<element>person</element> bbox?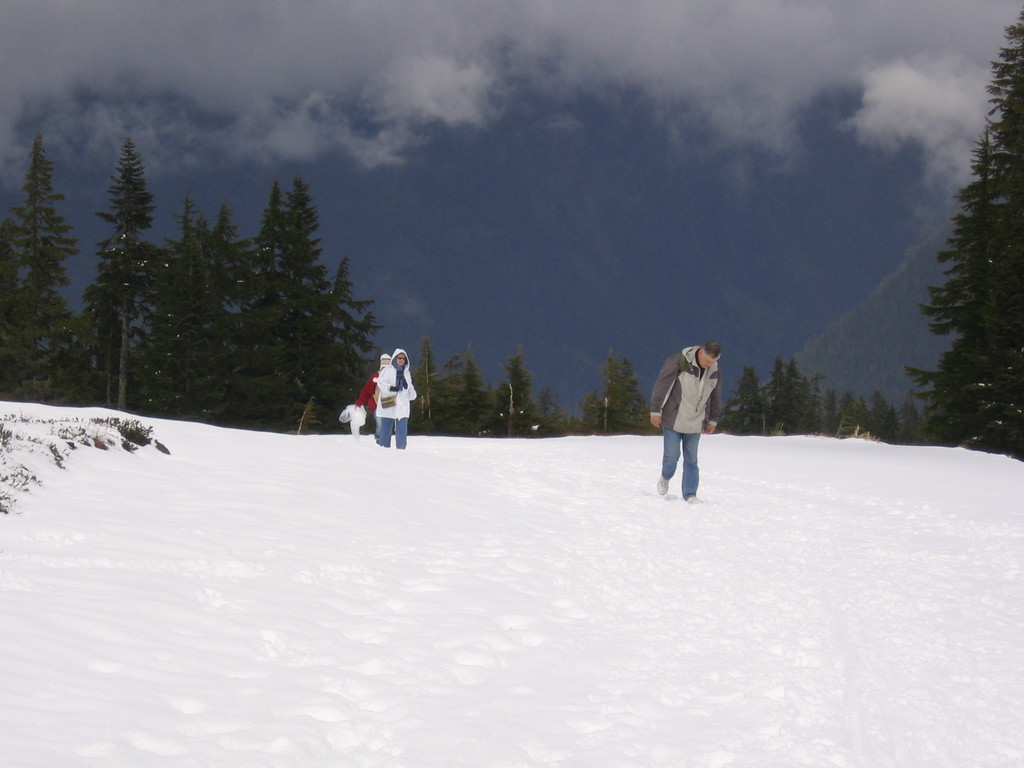
crop(656, 327, 725, 499)
